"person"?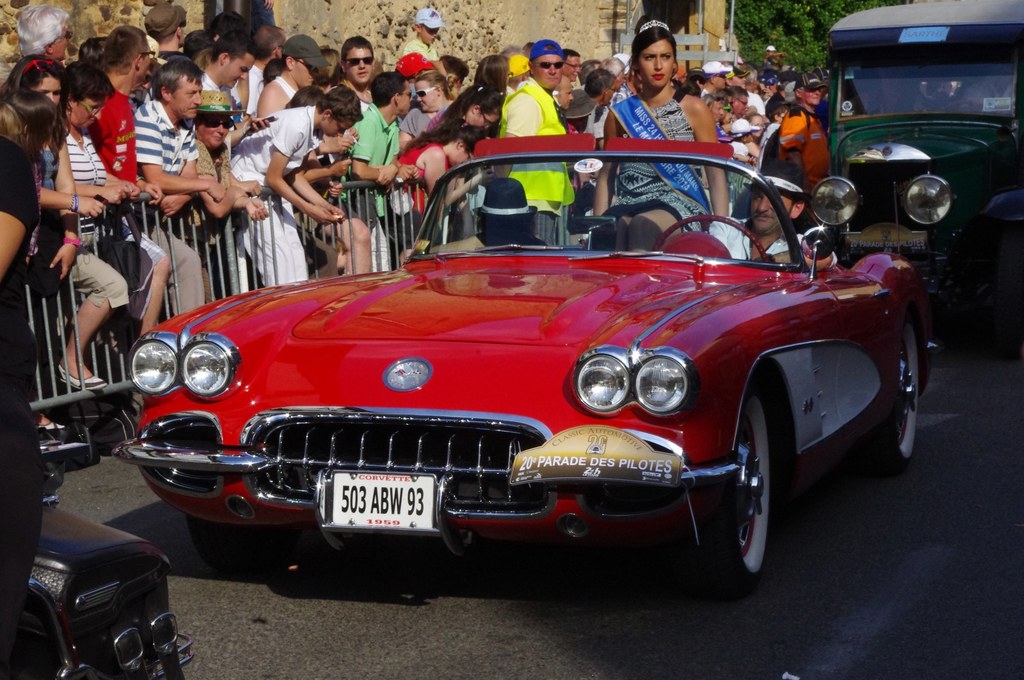
region(381, 118, 488, 202)
